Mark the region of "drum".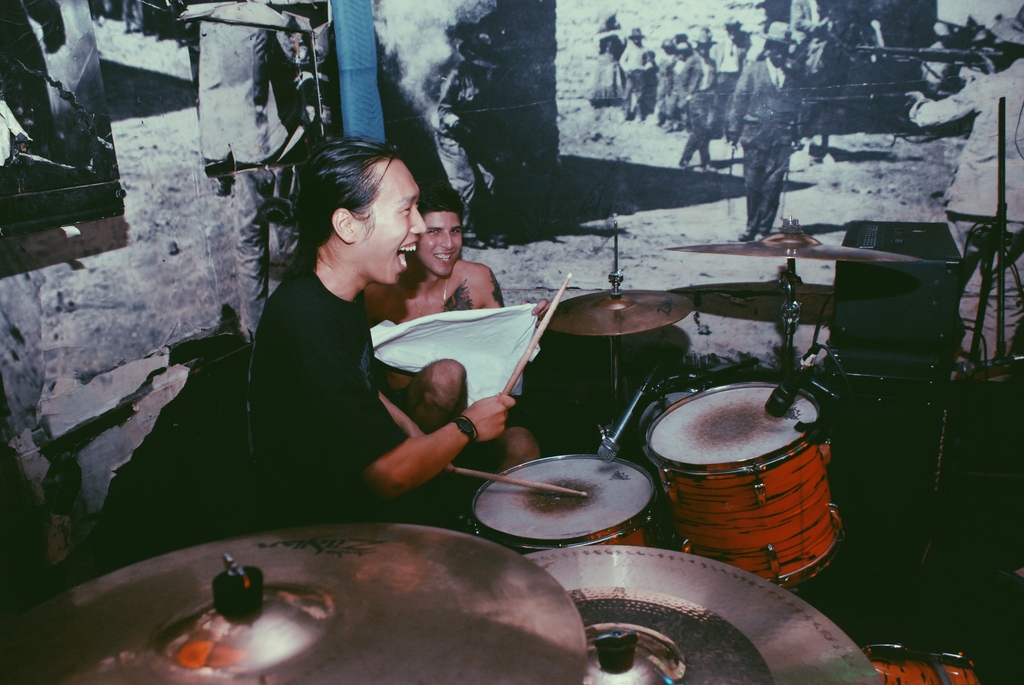
Region: [468,457,659,553].
